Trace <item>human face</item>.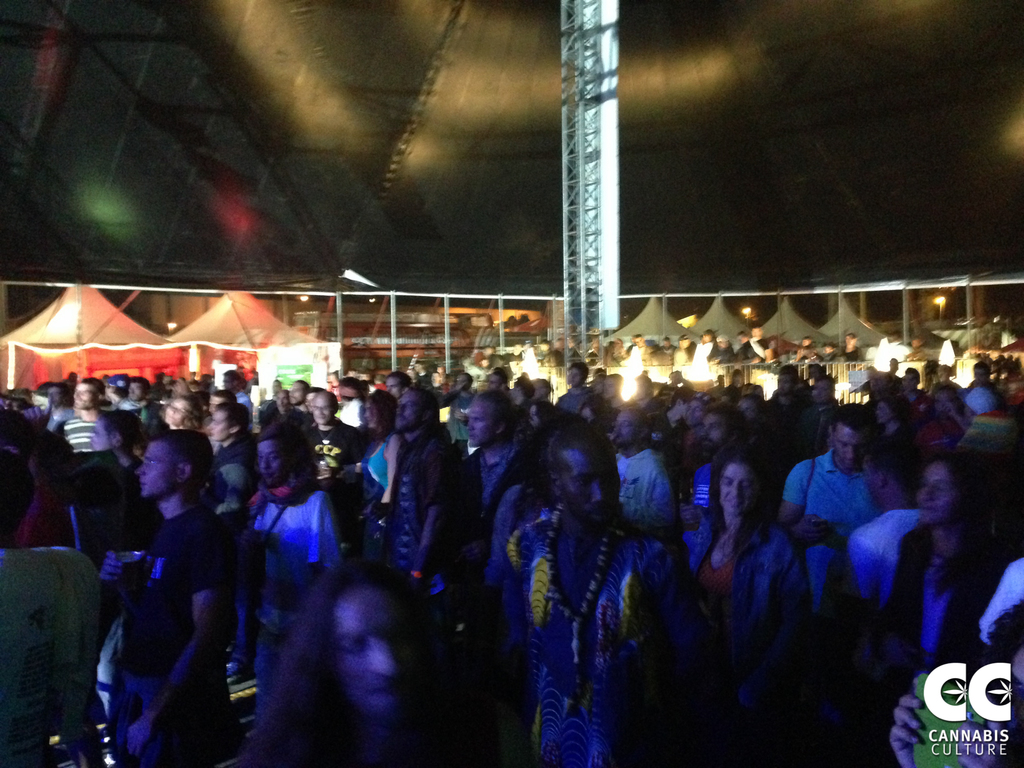
Traced to 459:374:463:388.
